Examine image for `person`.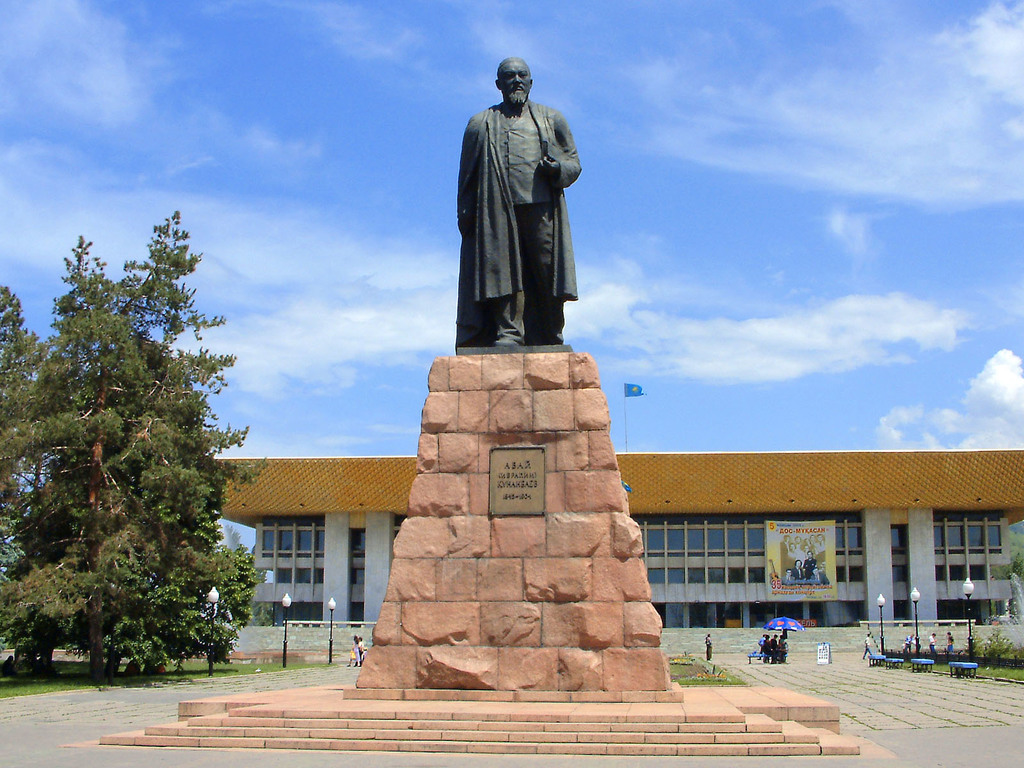
Examination result: x1=360, y1=637, x2=366, y2=668.
